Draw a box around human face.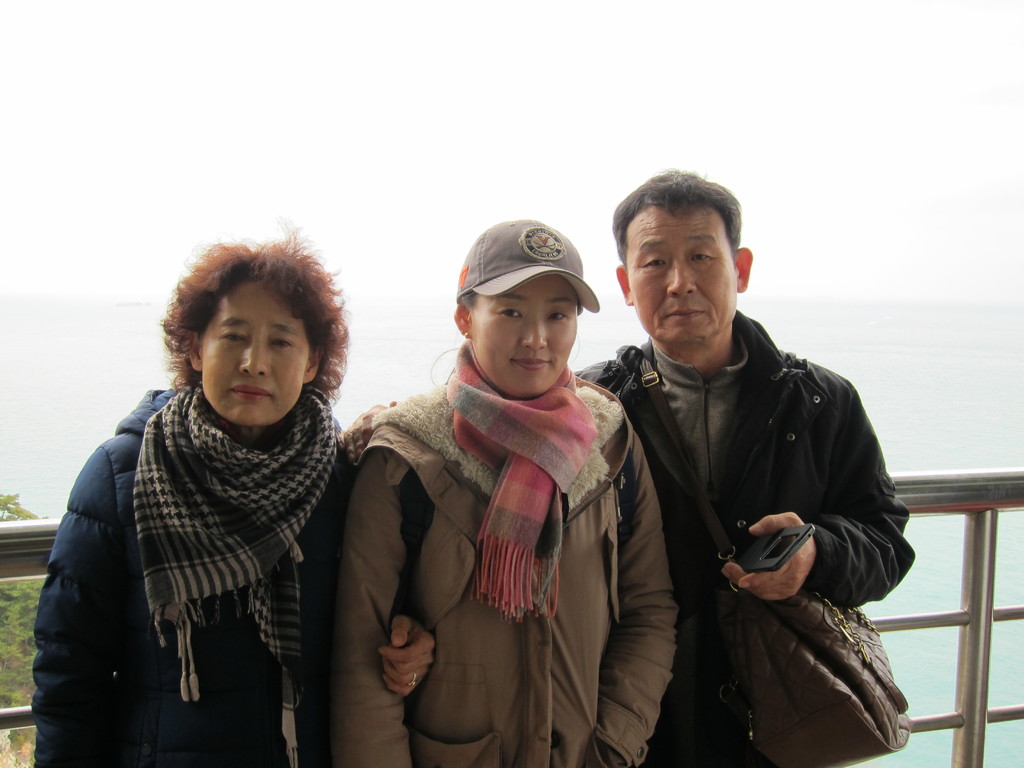
region(201, 285, 305, 430).
